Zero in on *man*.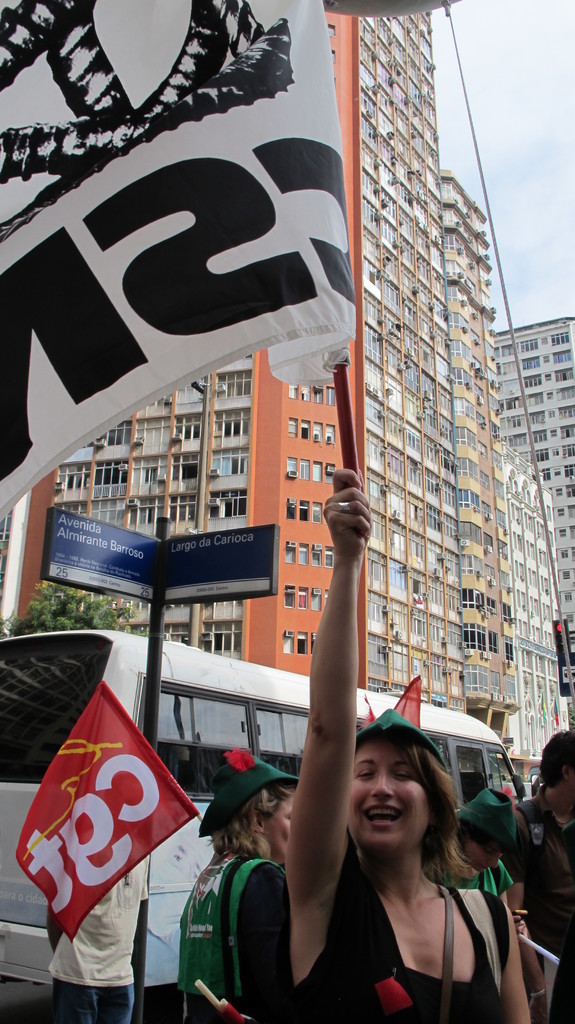
Zeroed in: 501,732,574,1023.
